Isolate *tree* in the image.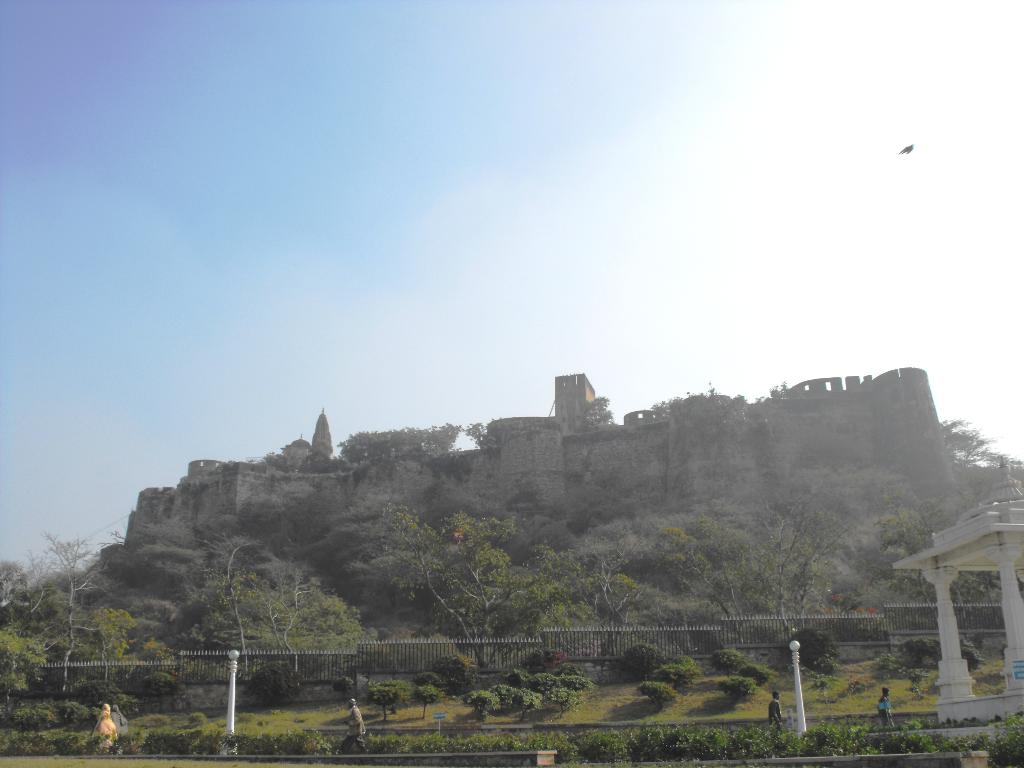
Isolated region: Rect(574, 395, 623, 433).
